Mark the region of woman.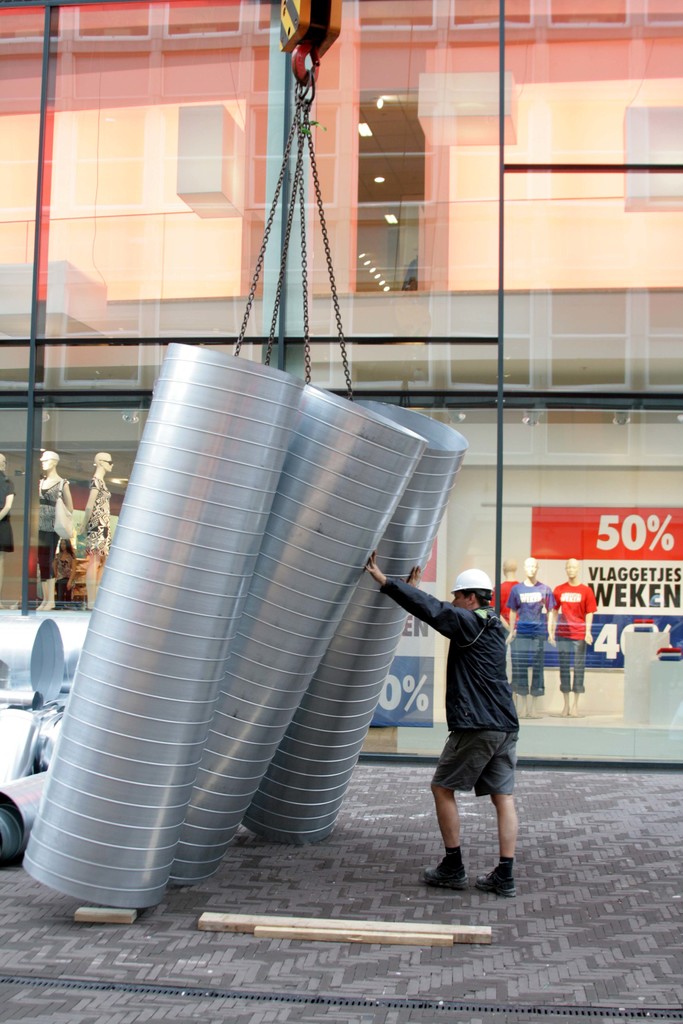
Region: bbox(31, 449, 78, 600).
